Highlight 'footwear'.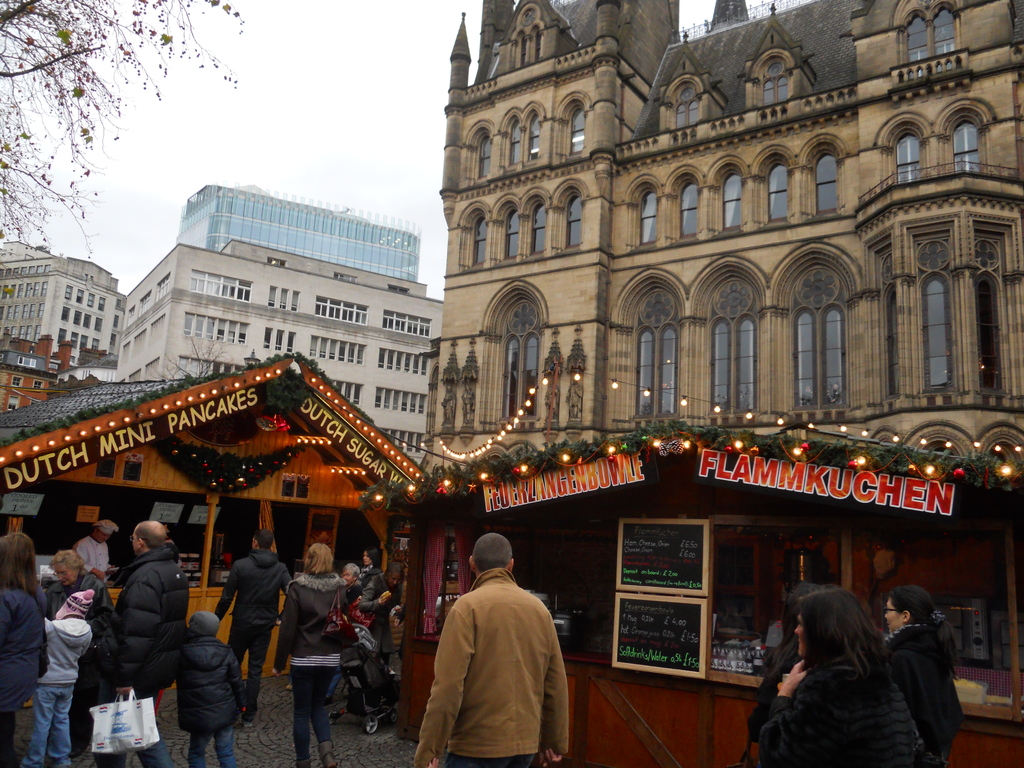
Highlighted region: box=[66, 739, 87, 760].
